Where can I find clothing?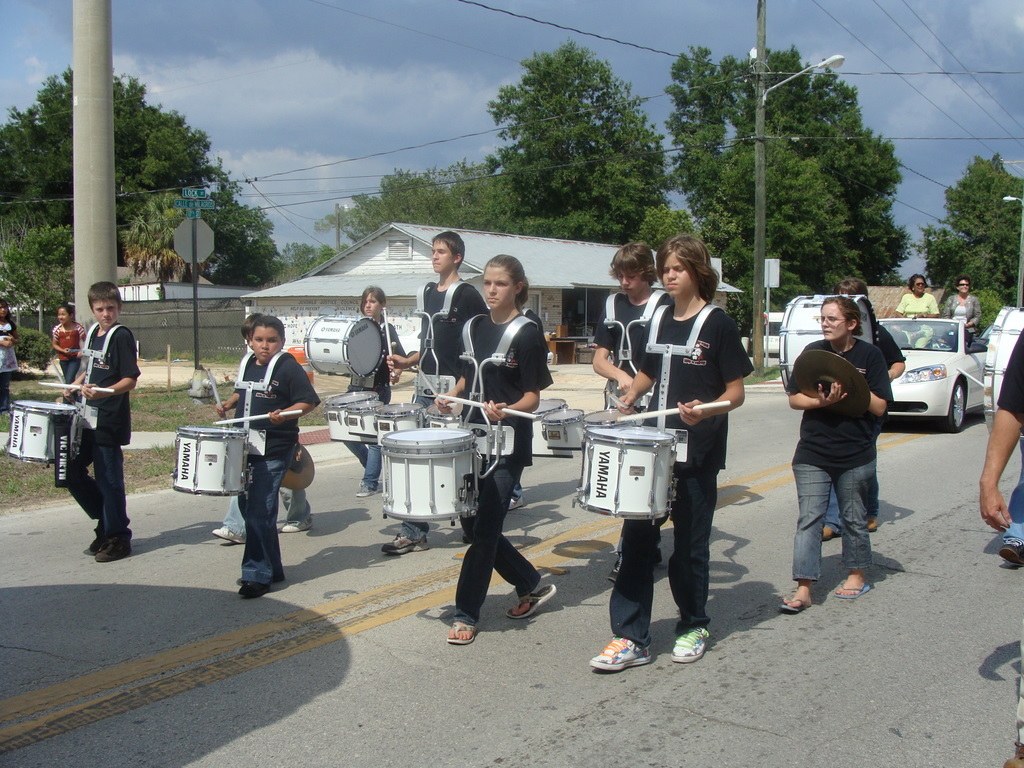
You can find it at region(827, 315, 904, 524).
